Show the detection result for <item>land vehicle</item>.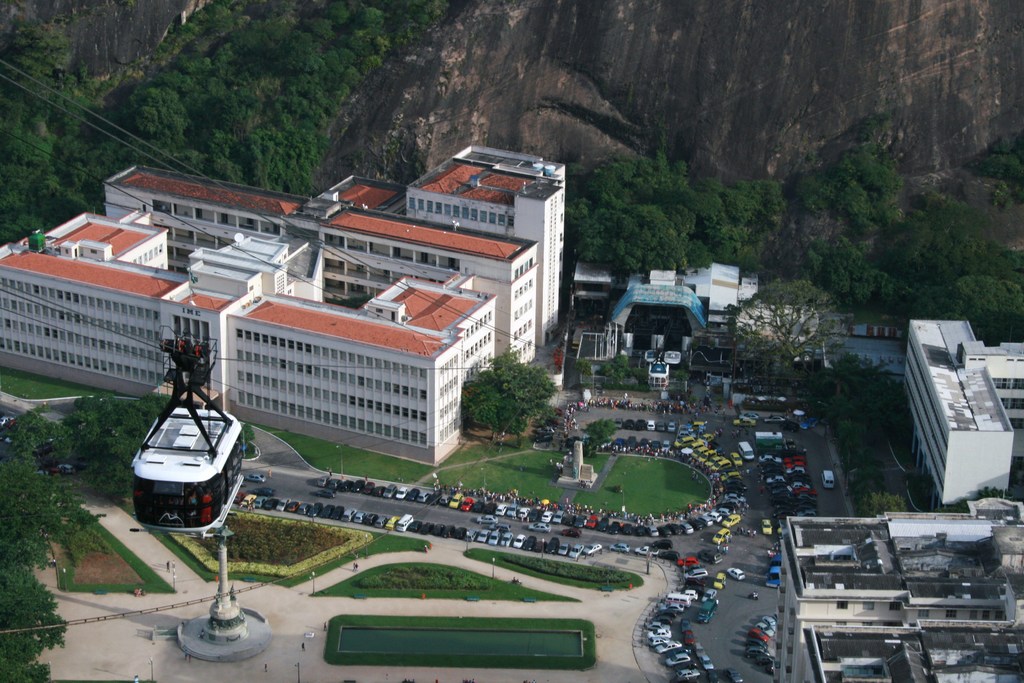
pyautogui.locateOnScreen(582, 540, 604, 555).
